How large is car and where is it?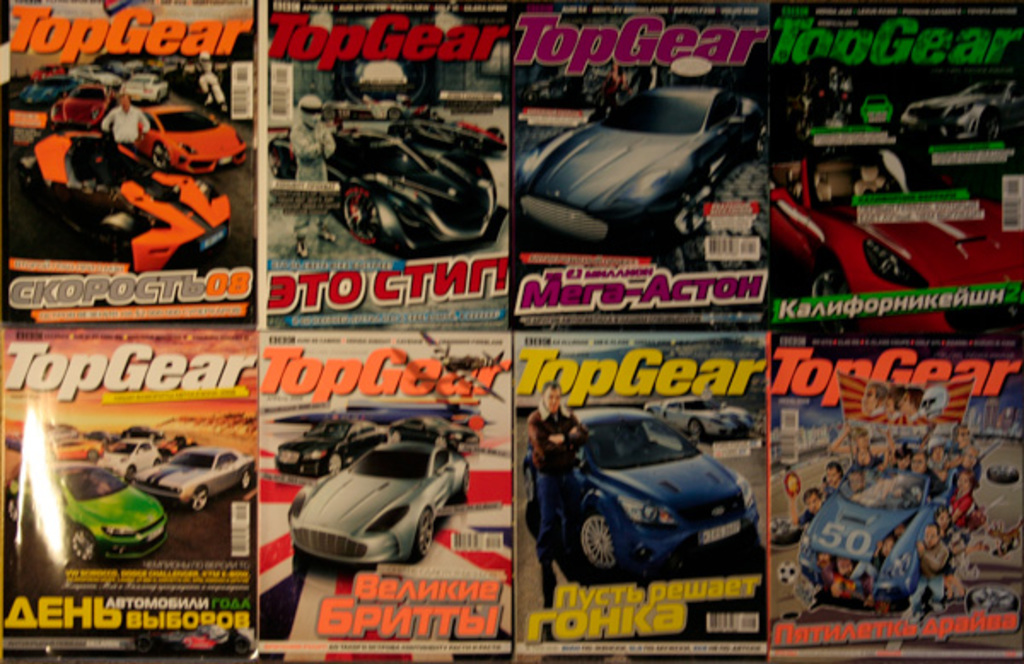
Bounding box: 517, 399, 761, 589.
